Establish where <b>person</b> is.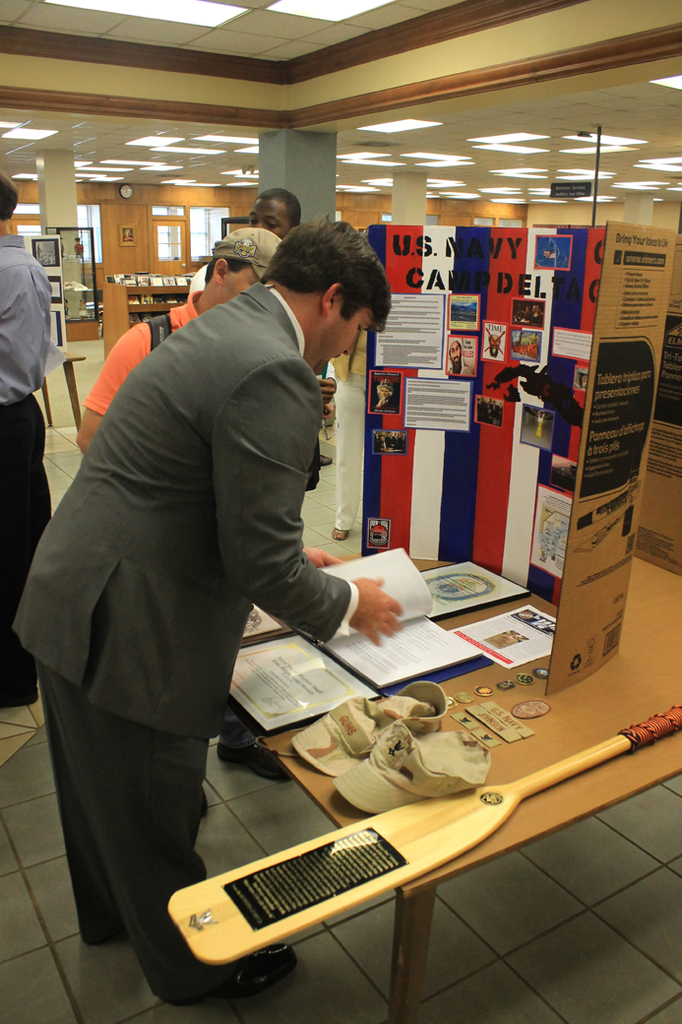
Established at l=372, t=378, r=398, b=409.
